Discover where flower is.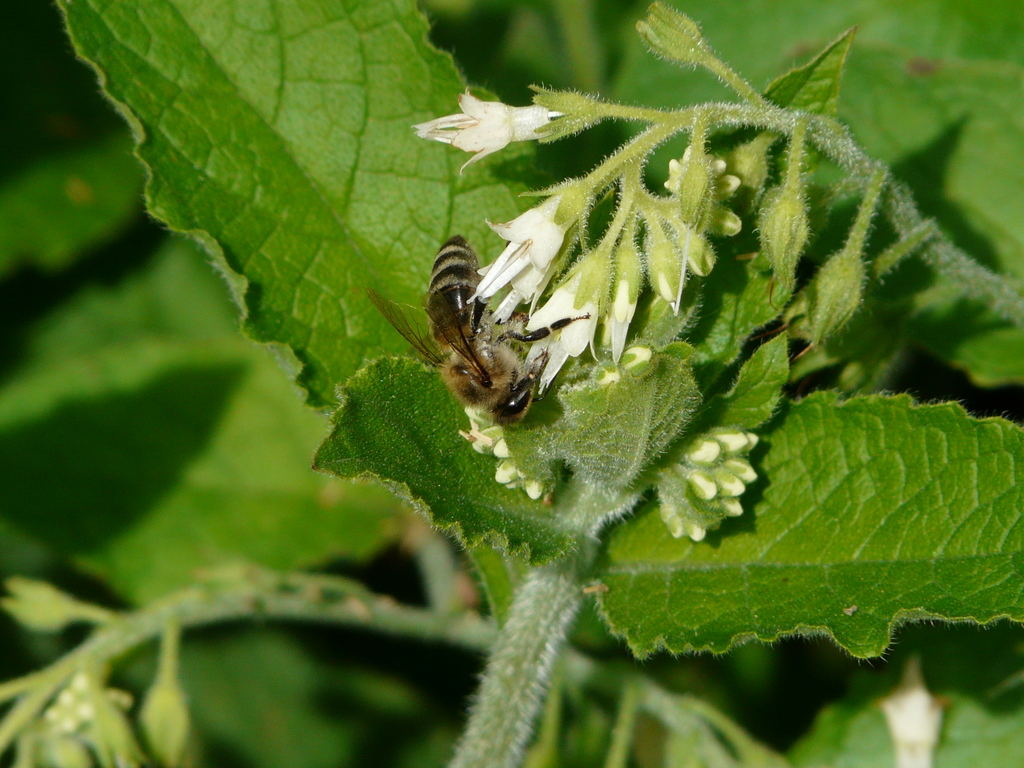
Discovered at Rect(630, 0, 710, 66).
